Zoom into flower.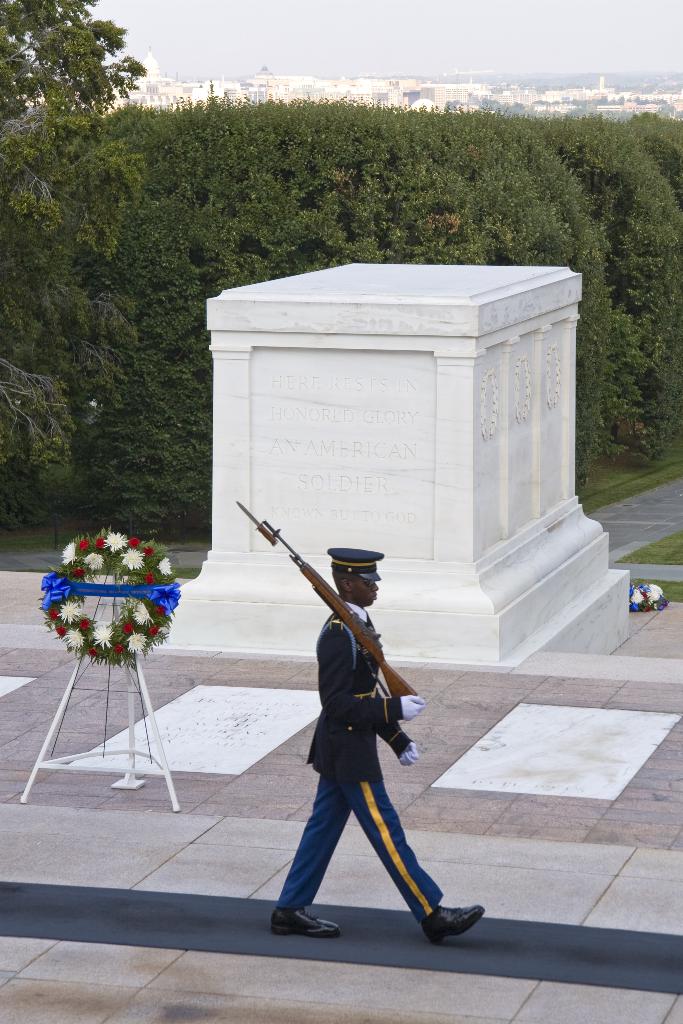
Zoom target: (left=126, top=631, right=147, bottom=659).
